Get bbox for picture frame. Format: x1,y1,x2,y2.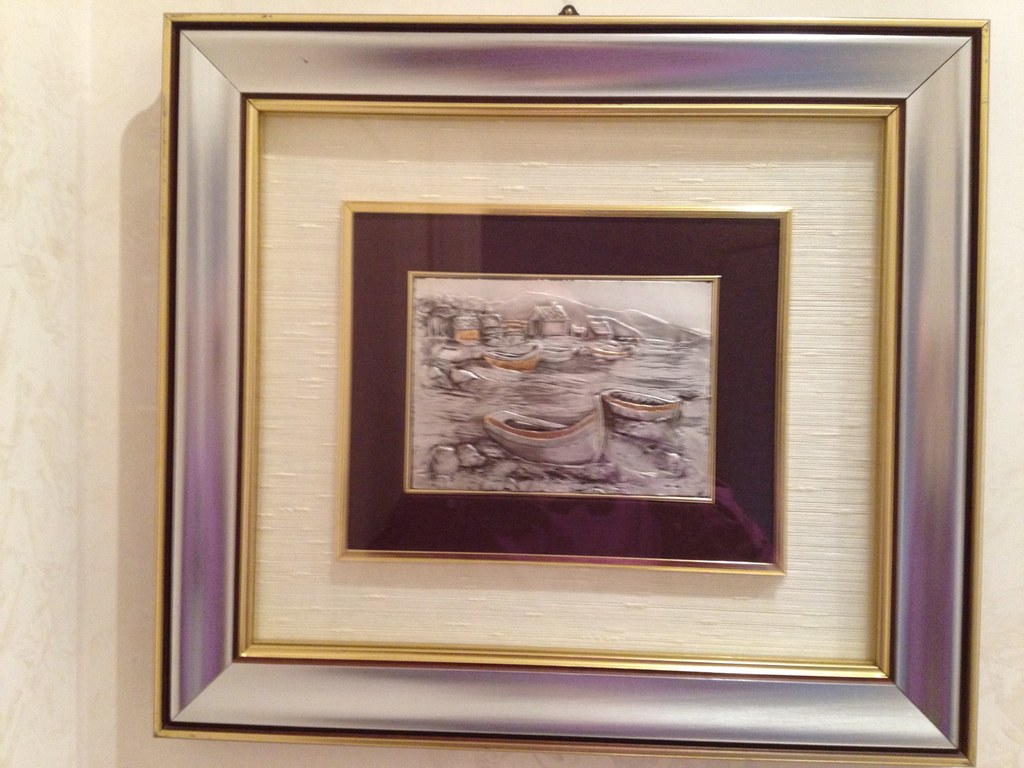
152,12,989,767.
